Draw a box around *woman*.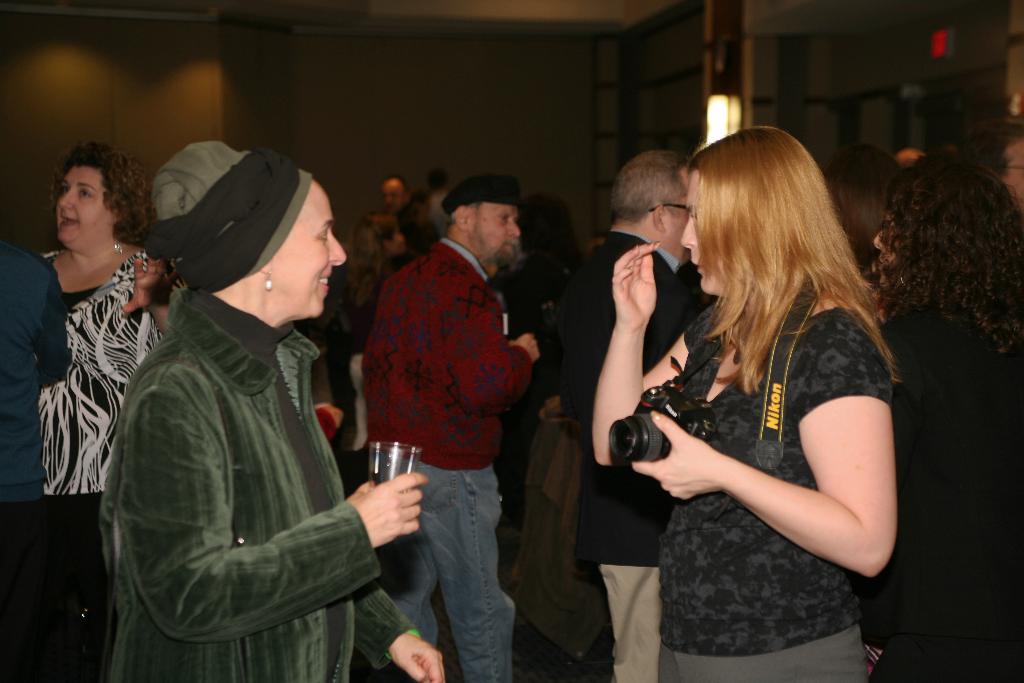
{"left": 33, "top": 139, "right": 180, "bottom": 682}.
